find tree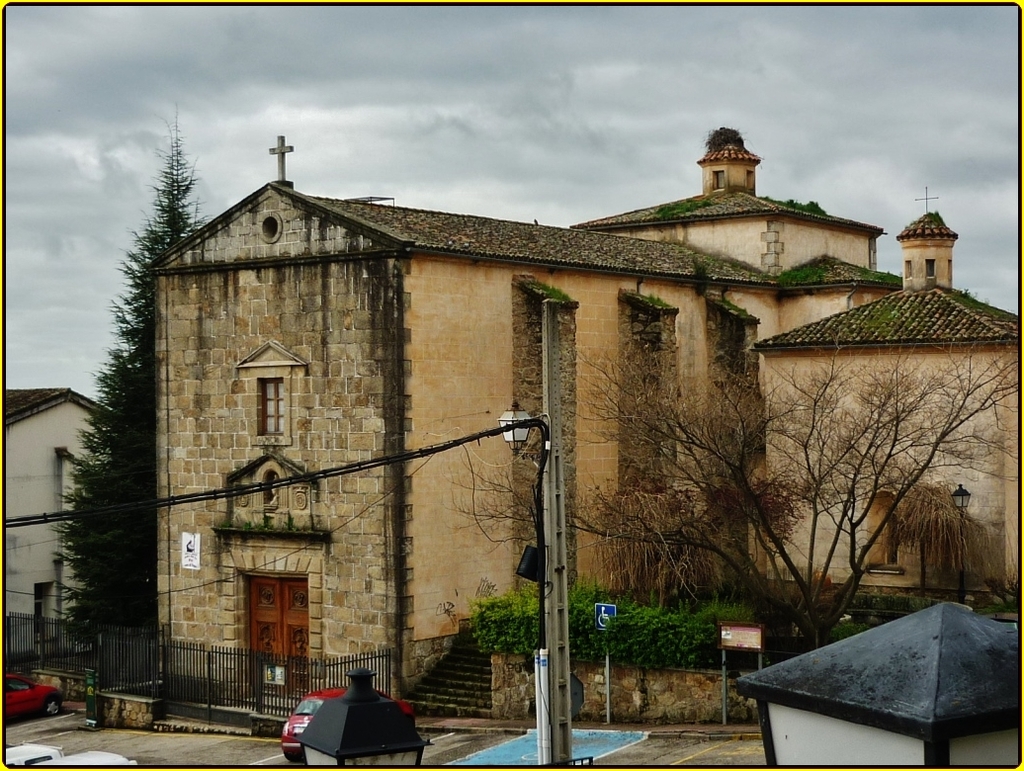
region(61, 110, 203, 647)
